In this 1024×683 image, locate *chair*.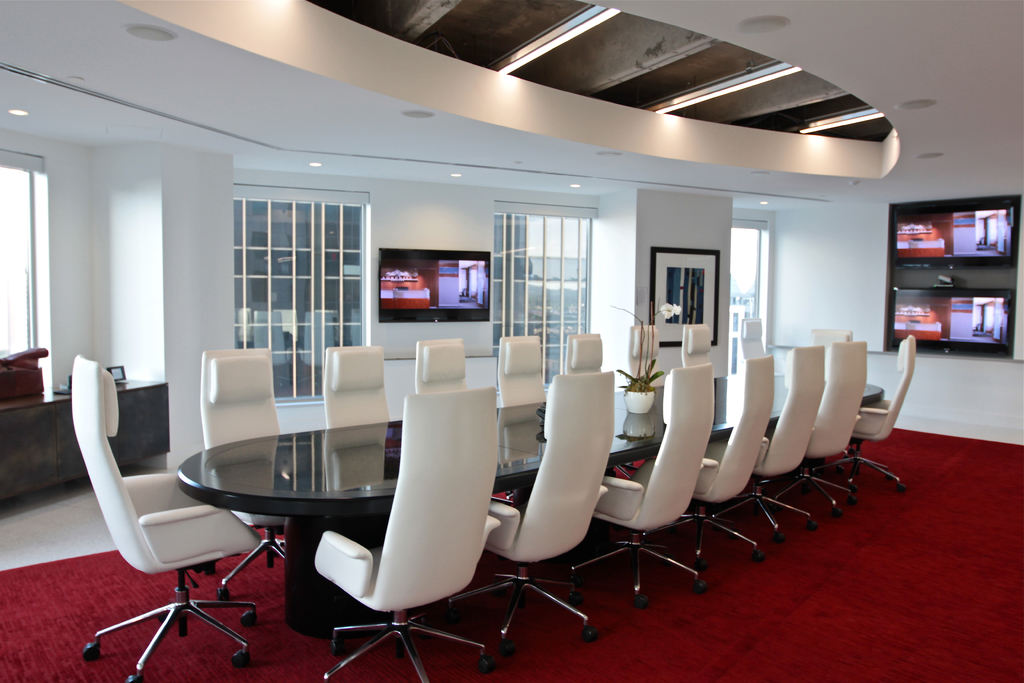
Bounding box: select_region(495, 331, 545, 404).
